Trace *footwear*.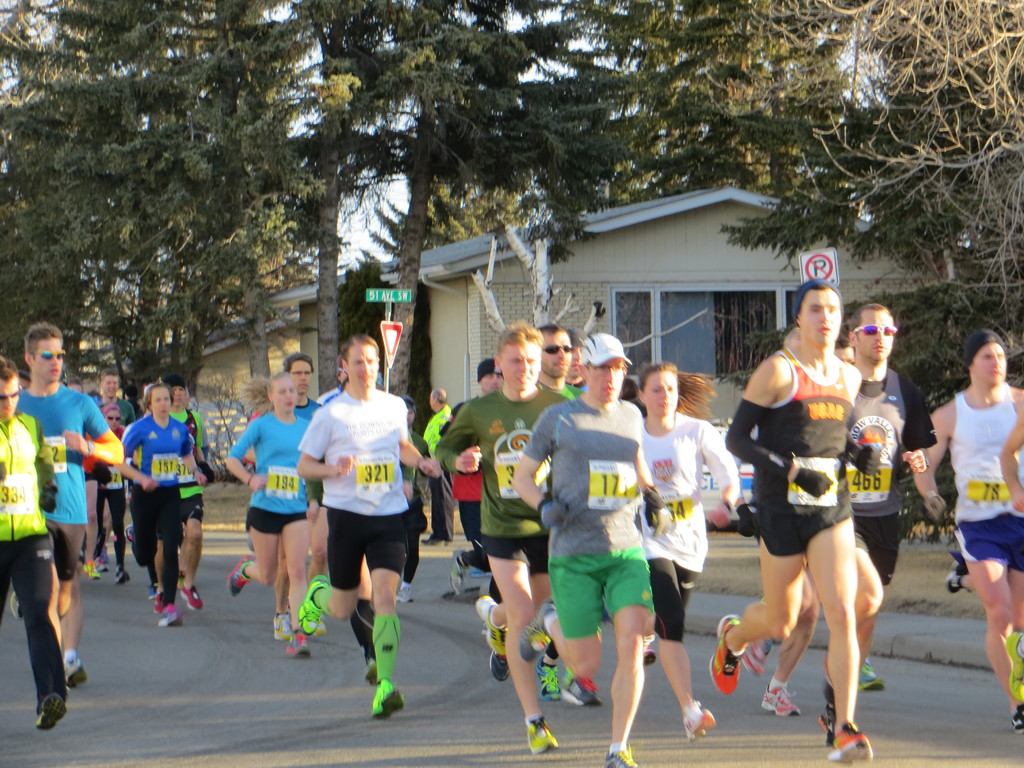
Traced to locate(372, 680, 405, 720).
